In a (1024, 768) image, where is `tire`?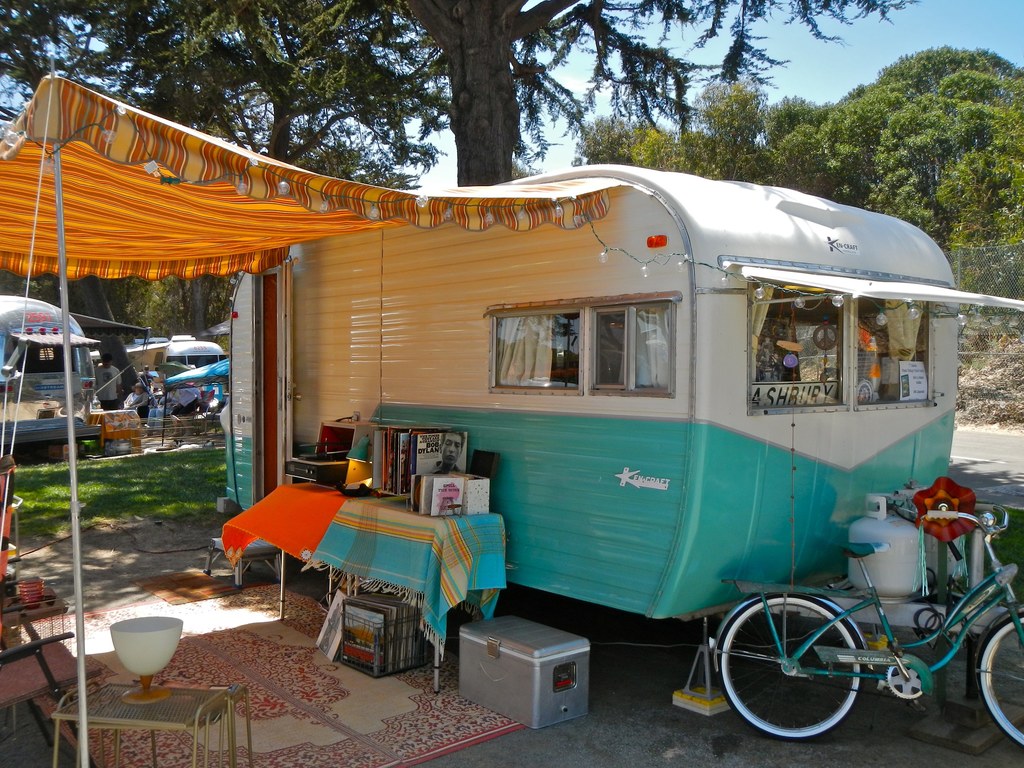
detection(715, 591, 867, 739).
